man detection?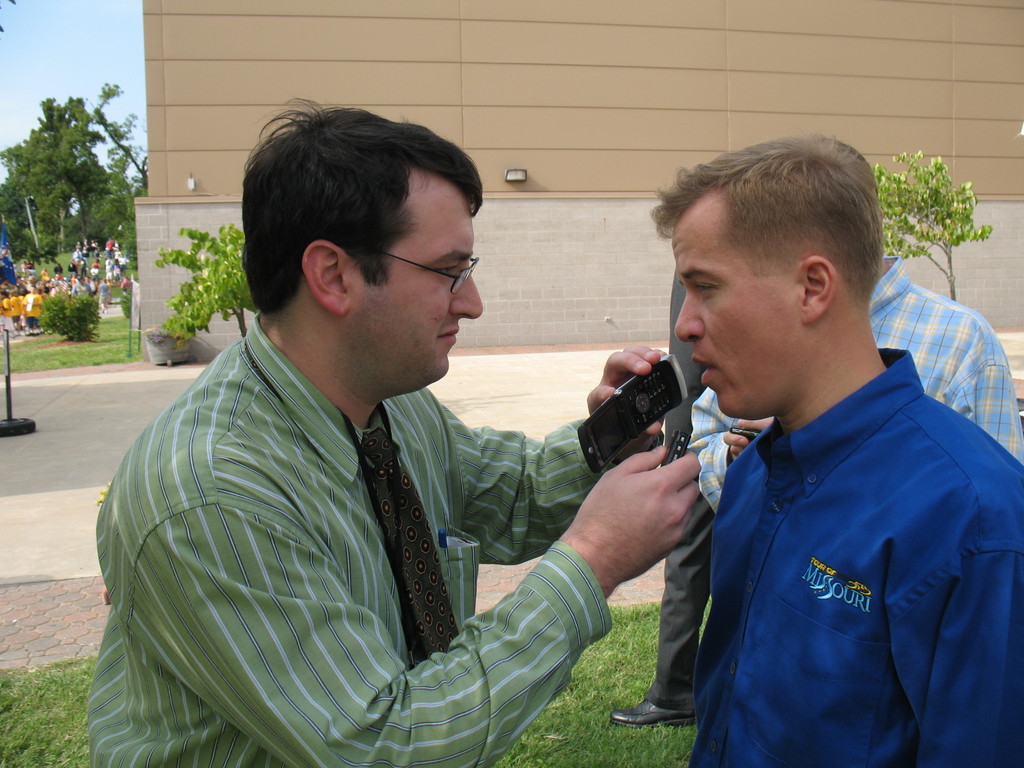
bbox=(84, 94, 700, 767)
